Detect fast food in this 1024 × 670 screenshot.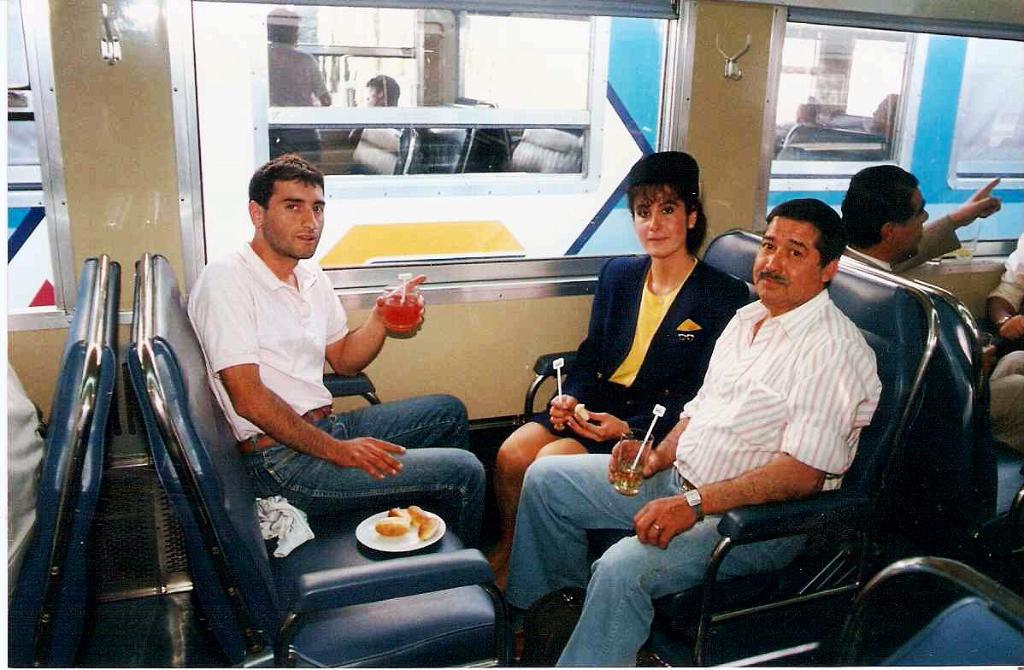
Detection: crop(374, 503, 439, 539).
